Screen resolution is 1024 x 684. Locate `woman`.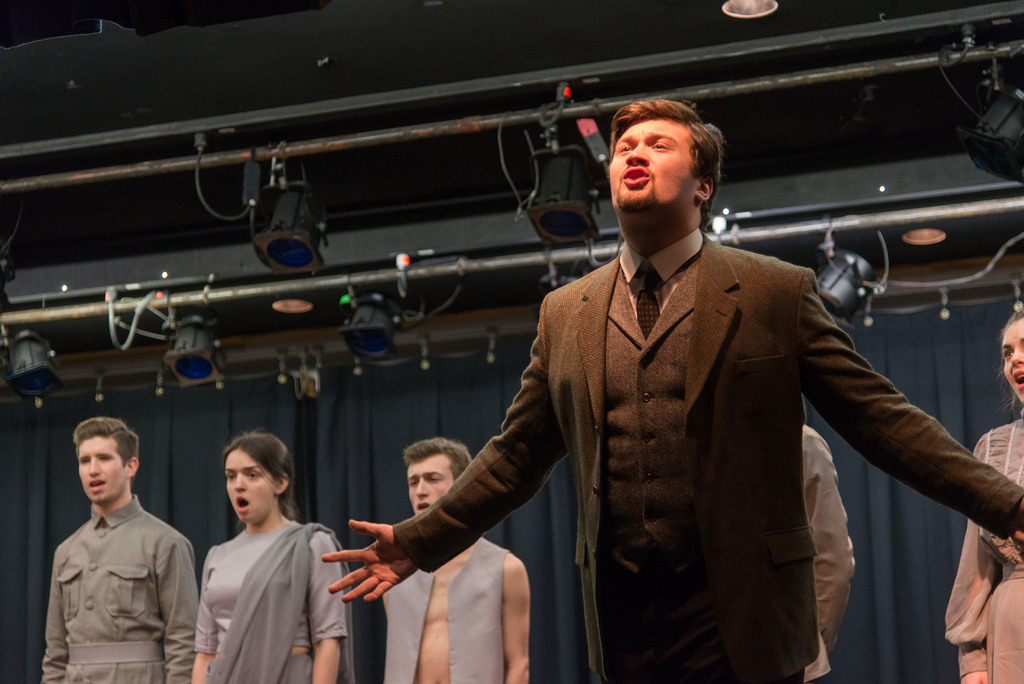
x1=947 y1=306 x2=1023 y2=683.
